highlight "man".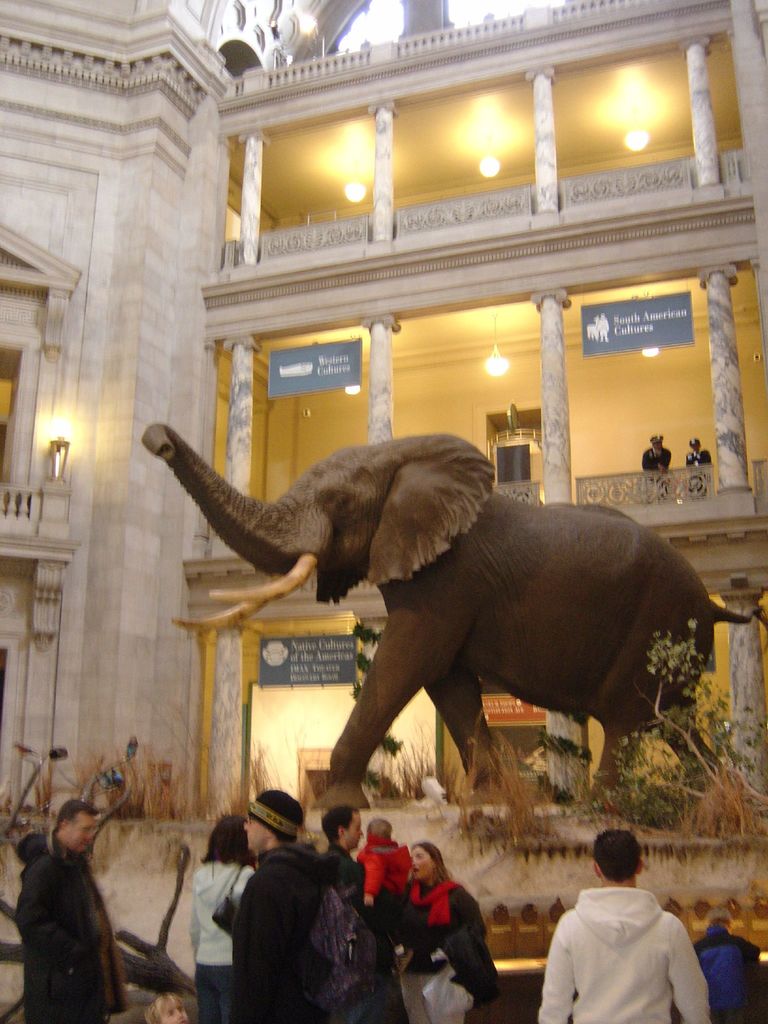
Highlighted region: l=639, t=431, r=672, b=476.
